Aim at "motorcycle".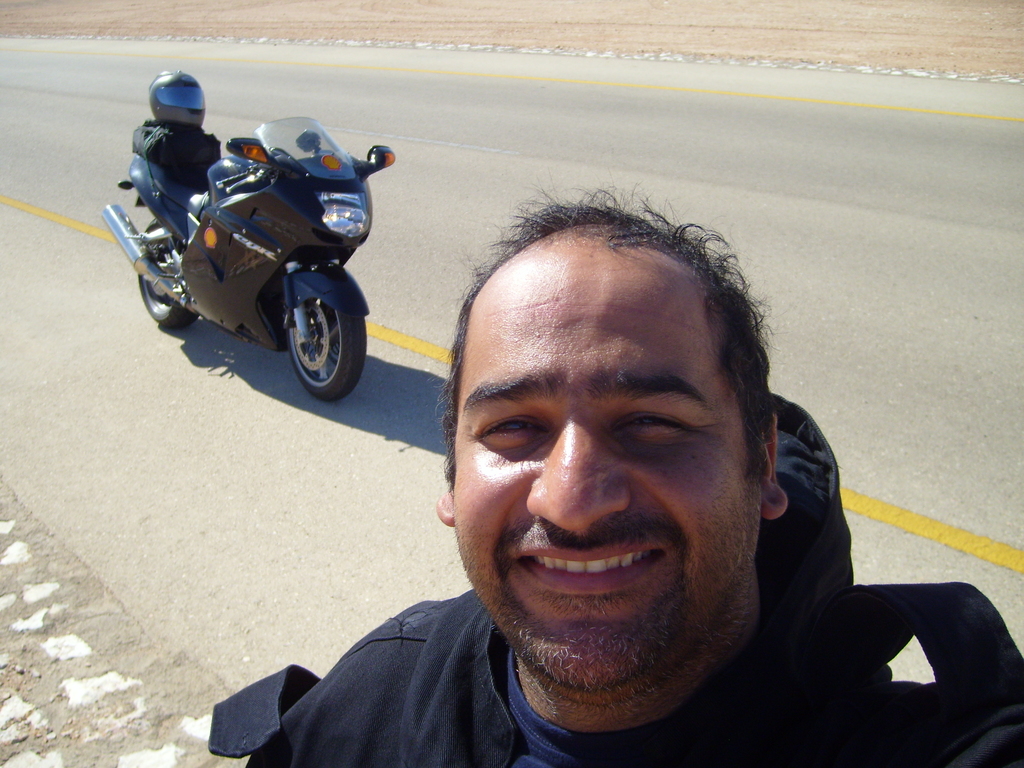
Aimed at select_region(104, 113, 383, 408).
